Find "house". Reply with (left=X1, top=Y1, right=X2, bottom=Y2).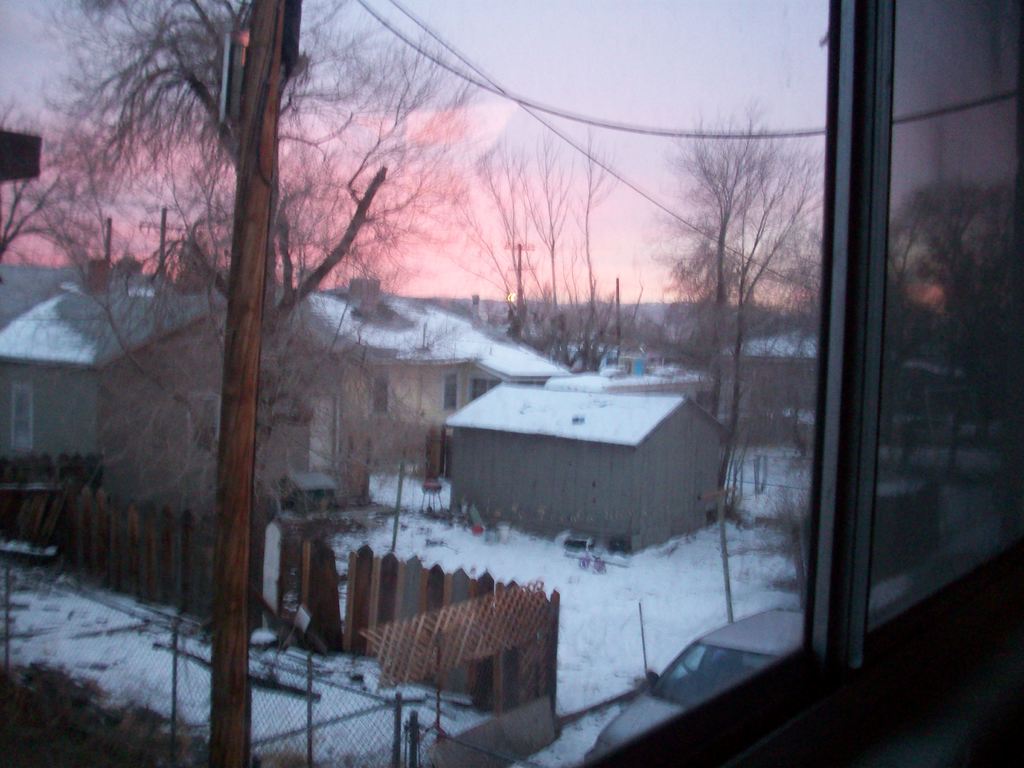
(left=467, top=315, right=572, bottom=407).
